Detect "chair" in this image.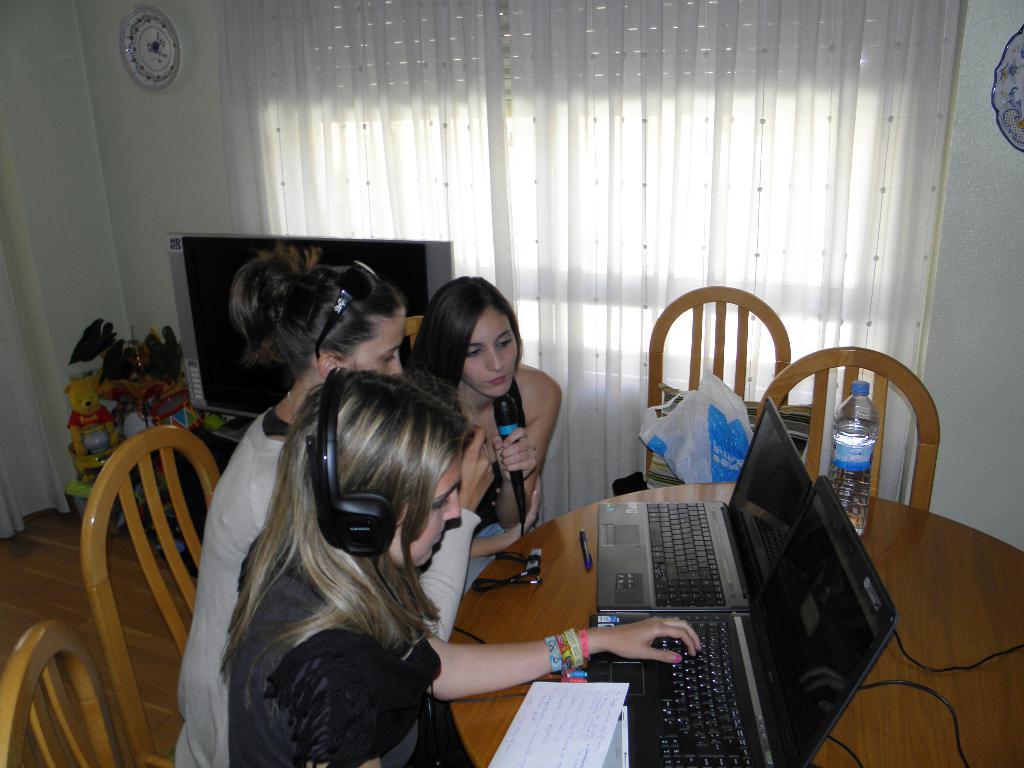
Detection: 743, 352, 934, 489.
